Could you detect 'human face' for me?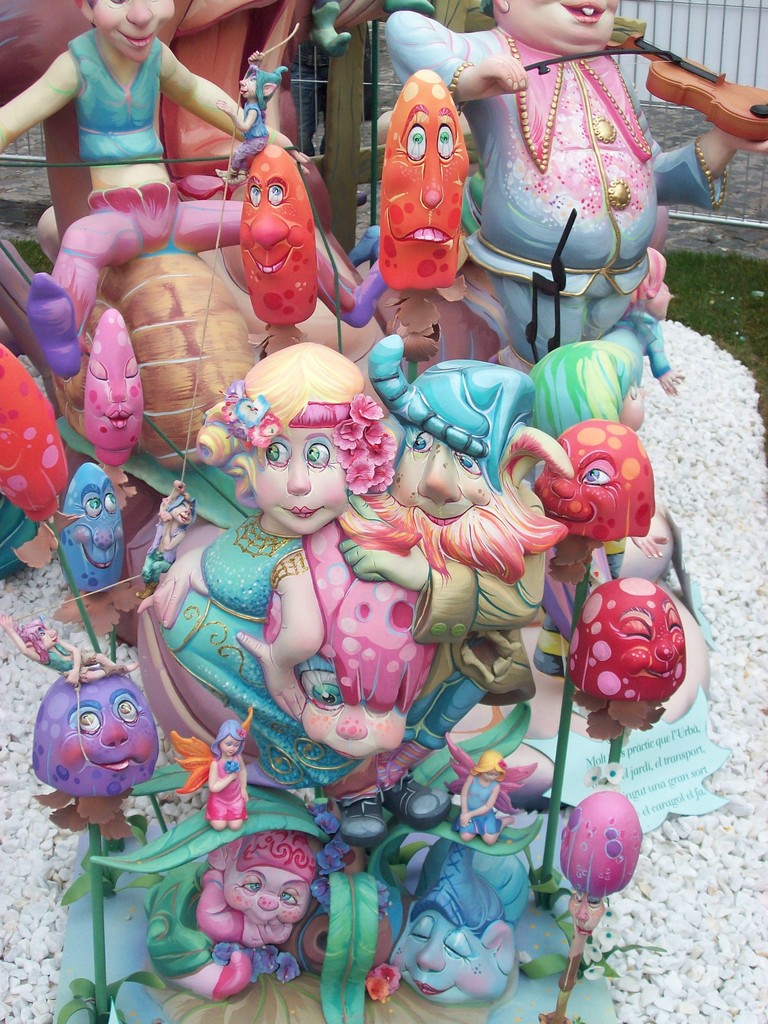
Detection result: (x1=602, y1=599, x2=691, y2=693).
